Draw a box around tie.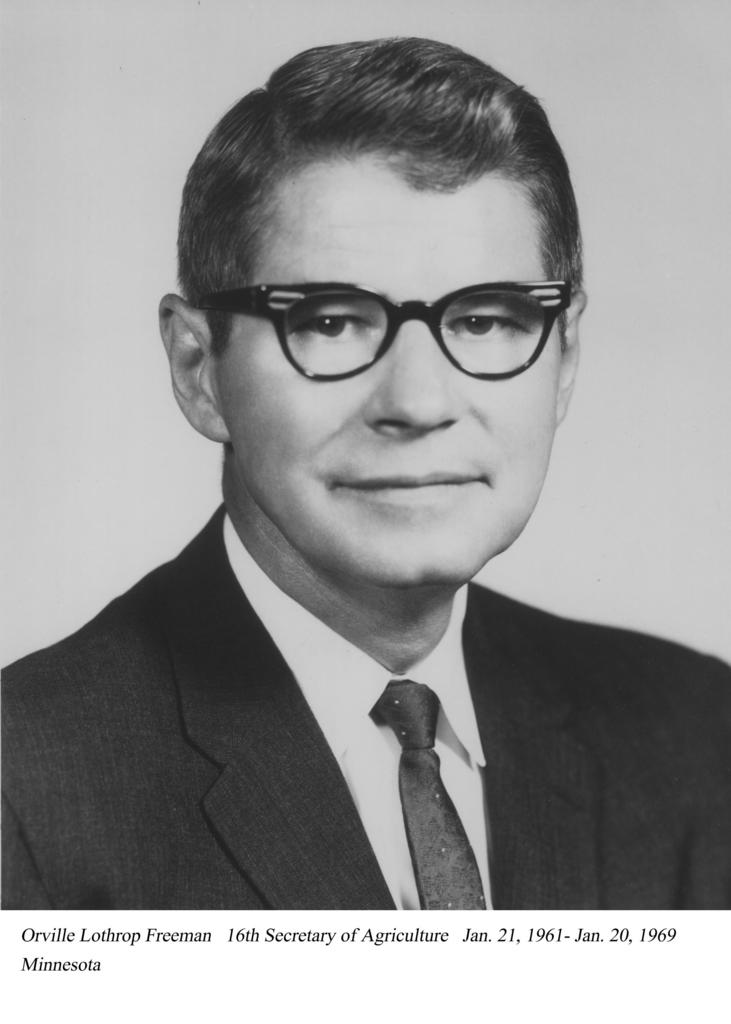
<bbox>371, 680, 488, 911</bbox>.
